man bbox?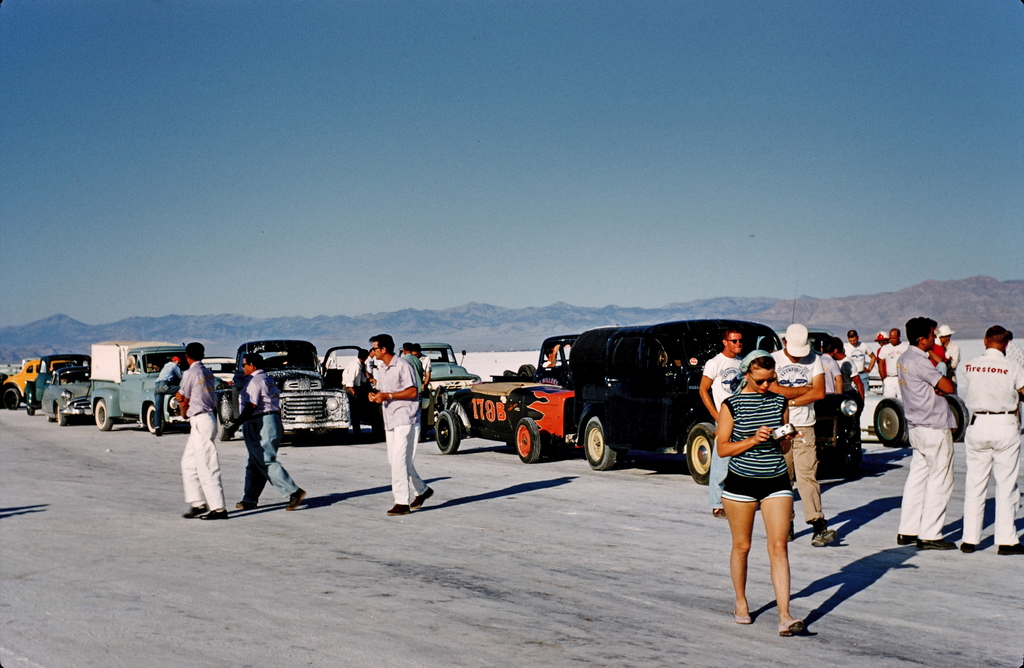
select_region(236, 349, 305, 507)
